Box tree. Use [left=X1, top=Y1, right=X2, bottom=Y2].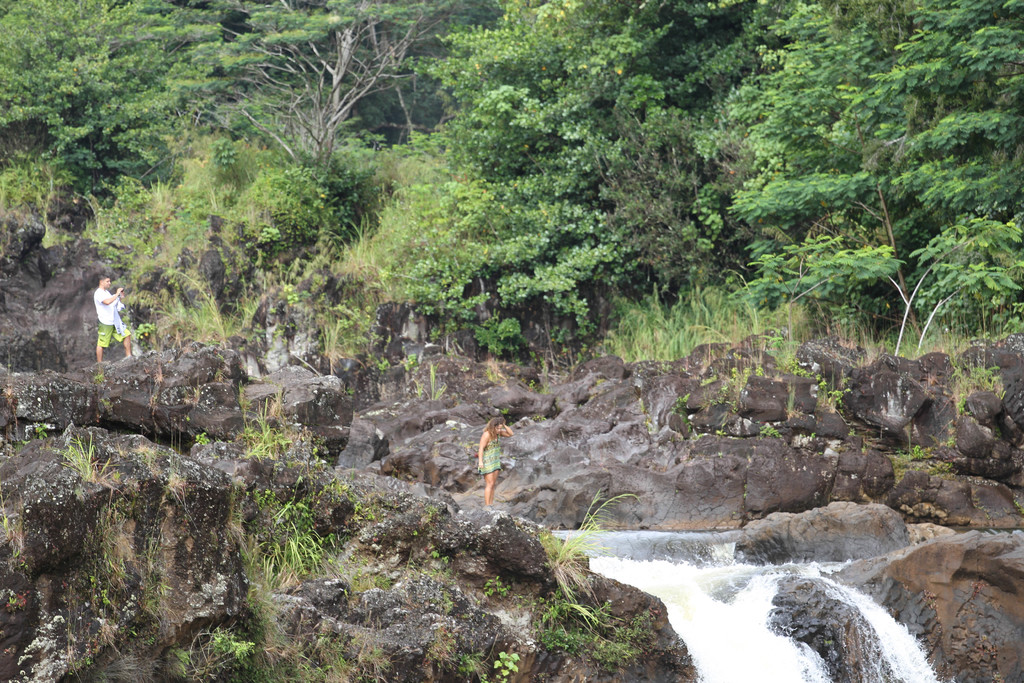
[left=193, top=0, right=442, bottom=173].
